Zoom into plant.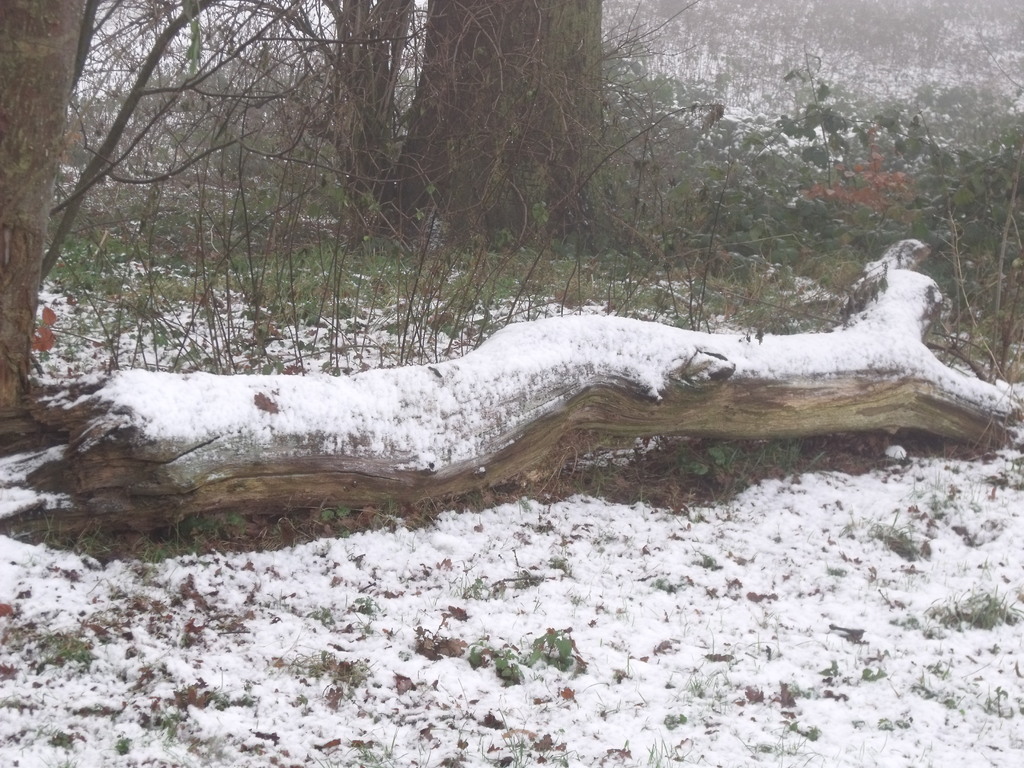
Zoom target: box(791, 718, 800, 732).
